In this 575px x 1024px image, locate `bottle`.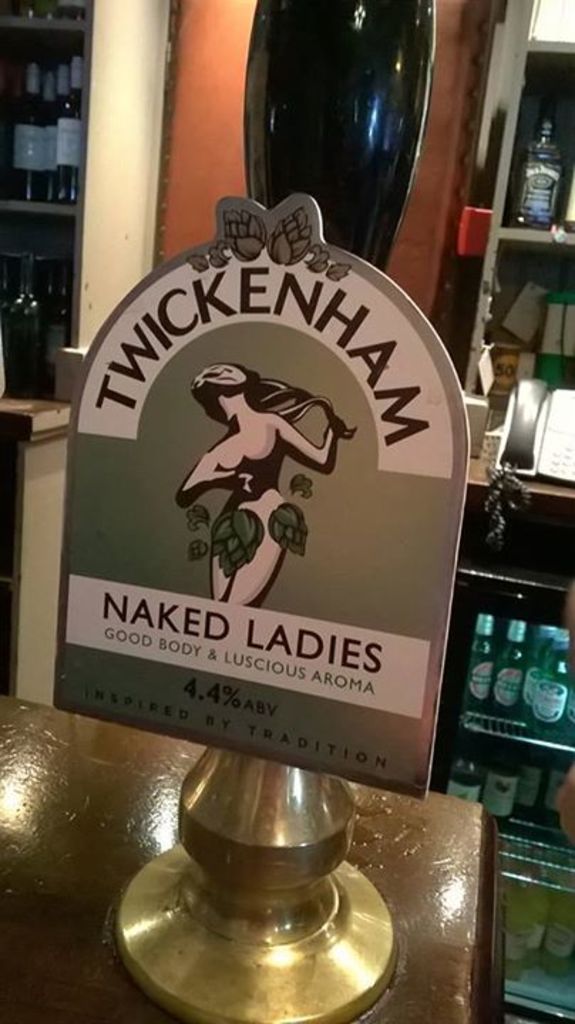
Bounding box: box=[529, 630, 556, 727].
